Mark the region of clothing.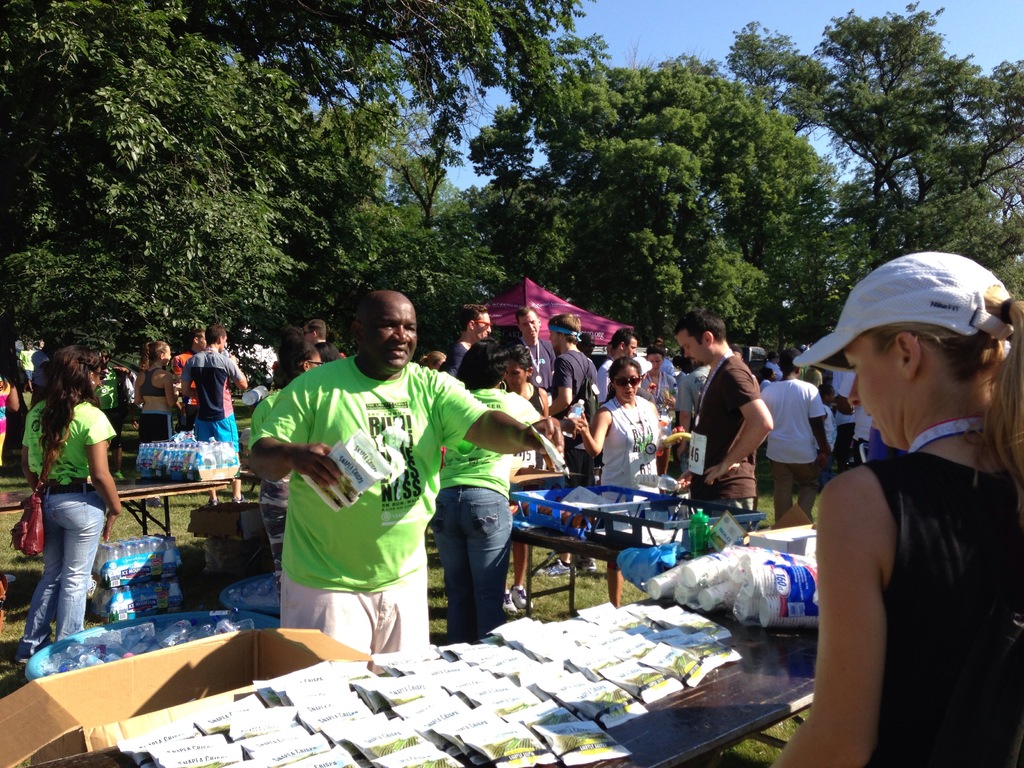
Region: [left=138, top=367, right=170, bottom=396].
